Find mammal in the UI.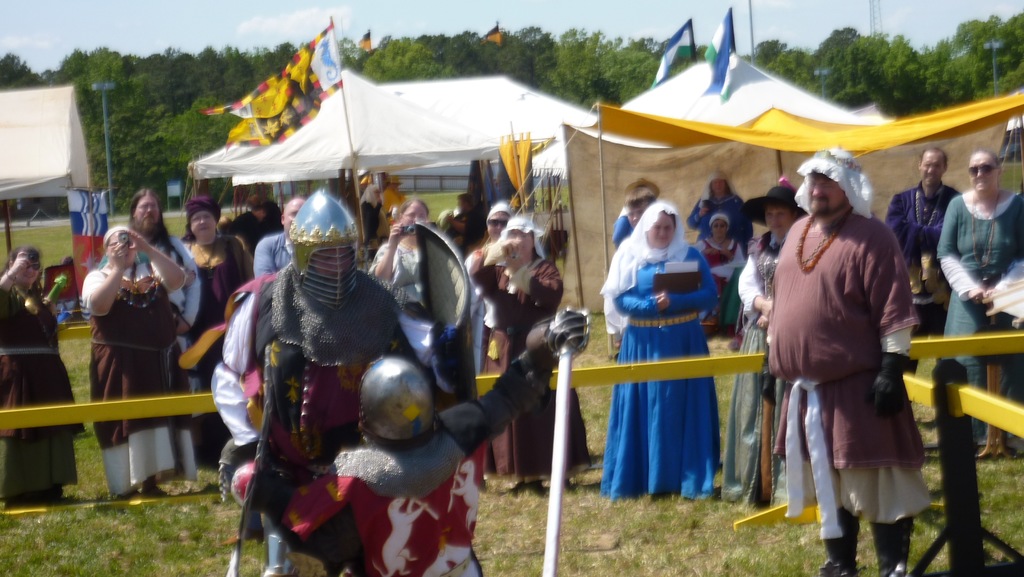
UI element at 367, 197, 474, 379.
